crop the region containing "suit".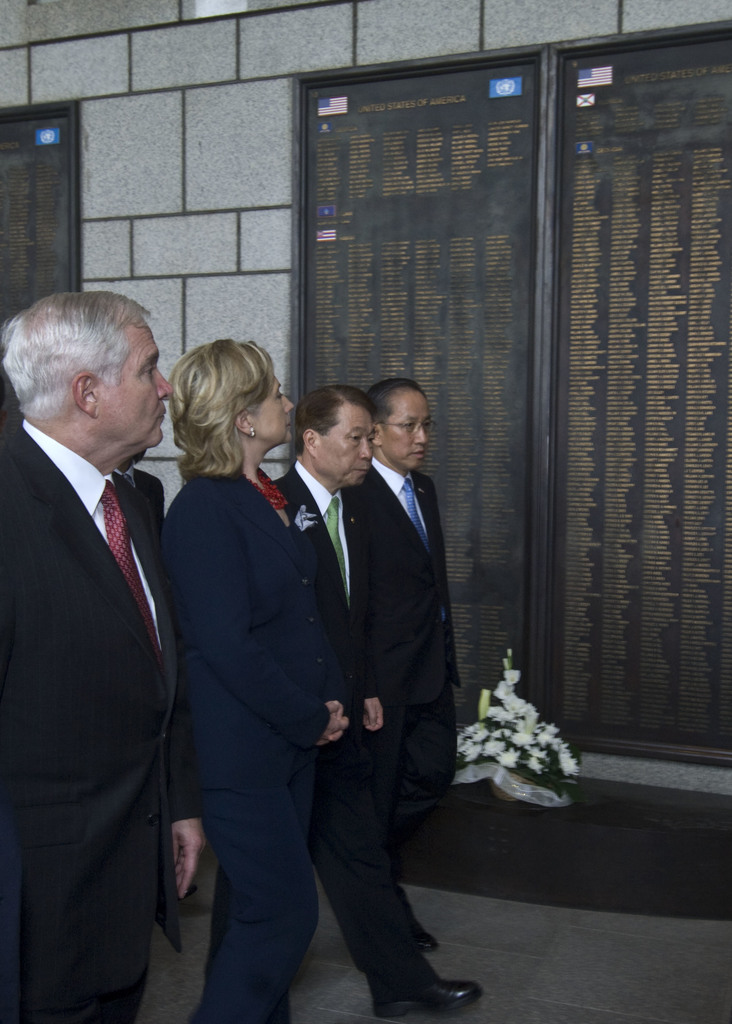
Crop region: region(275, 467, 442, 996).
